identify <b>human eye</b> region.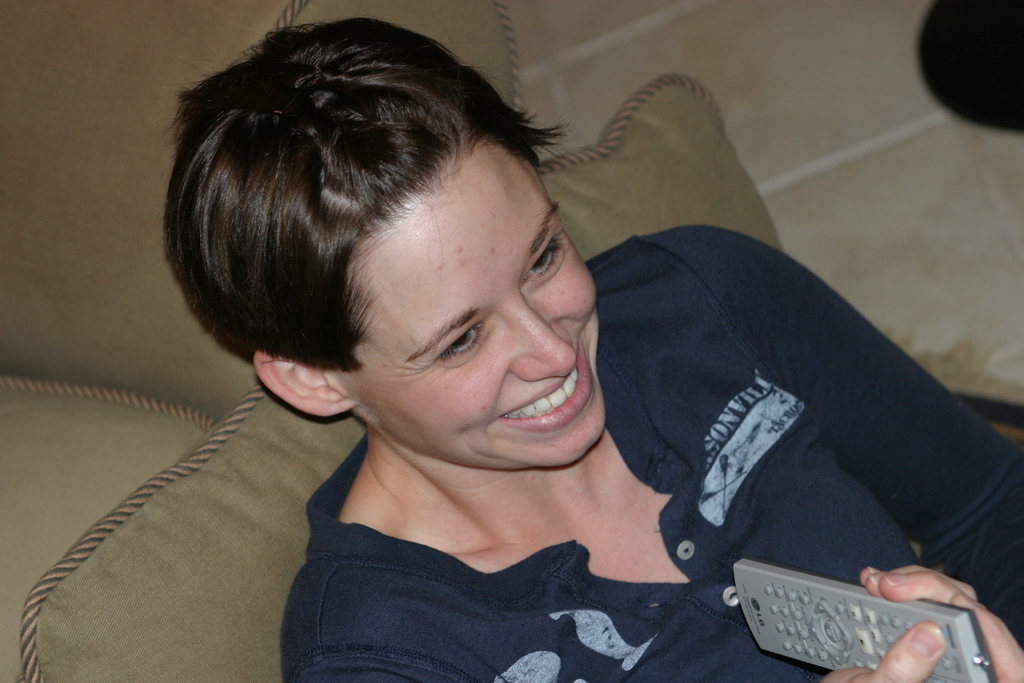
Region: [left=435, top=317, right=492, bottom=365].
